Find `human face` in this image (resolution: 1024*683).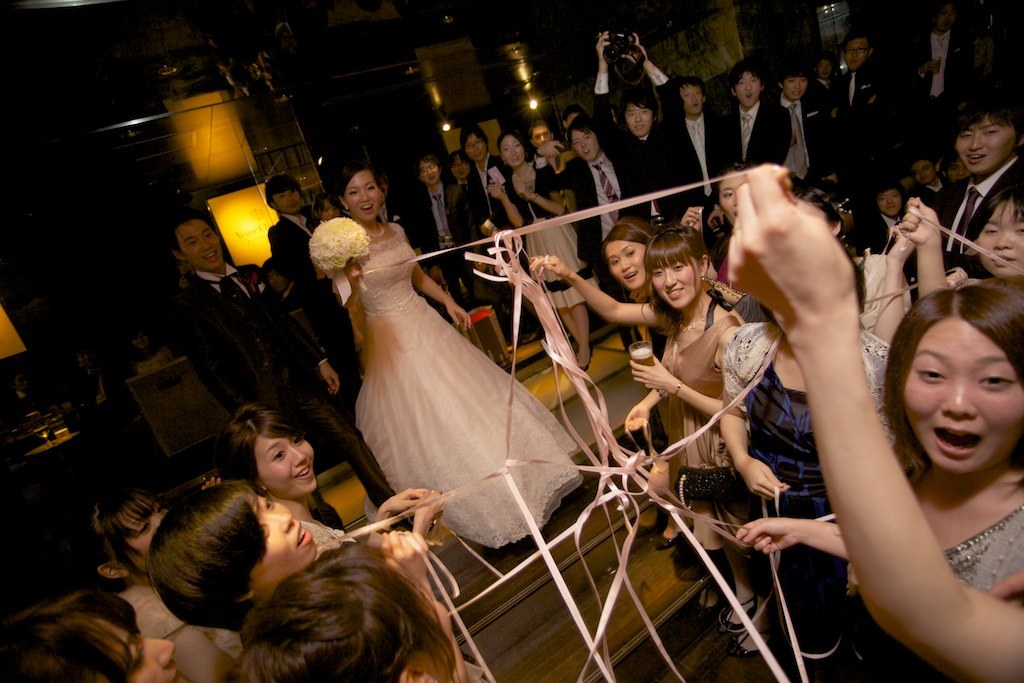
(x1=108, y1=497, x2=169, y2=573).
